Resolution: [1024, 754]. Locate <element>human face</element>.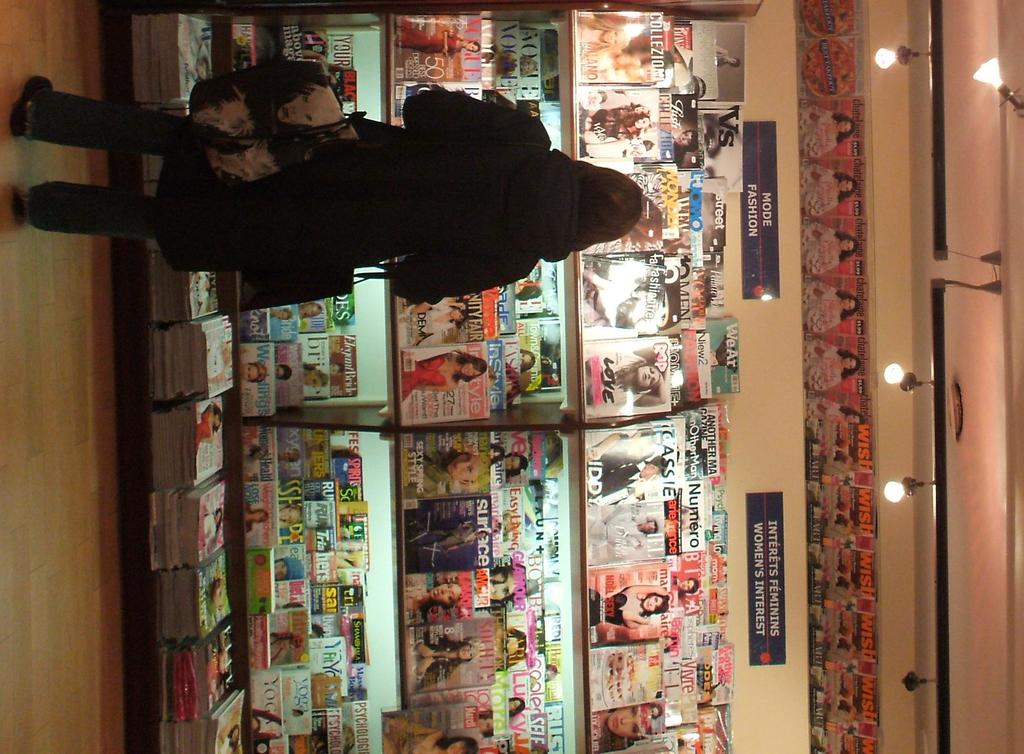
select_region(642, 598, 666, 607).
